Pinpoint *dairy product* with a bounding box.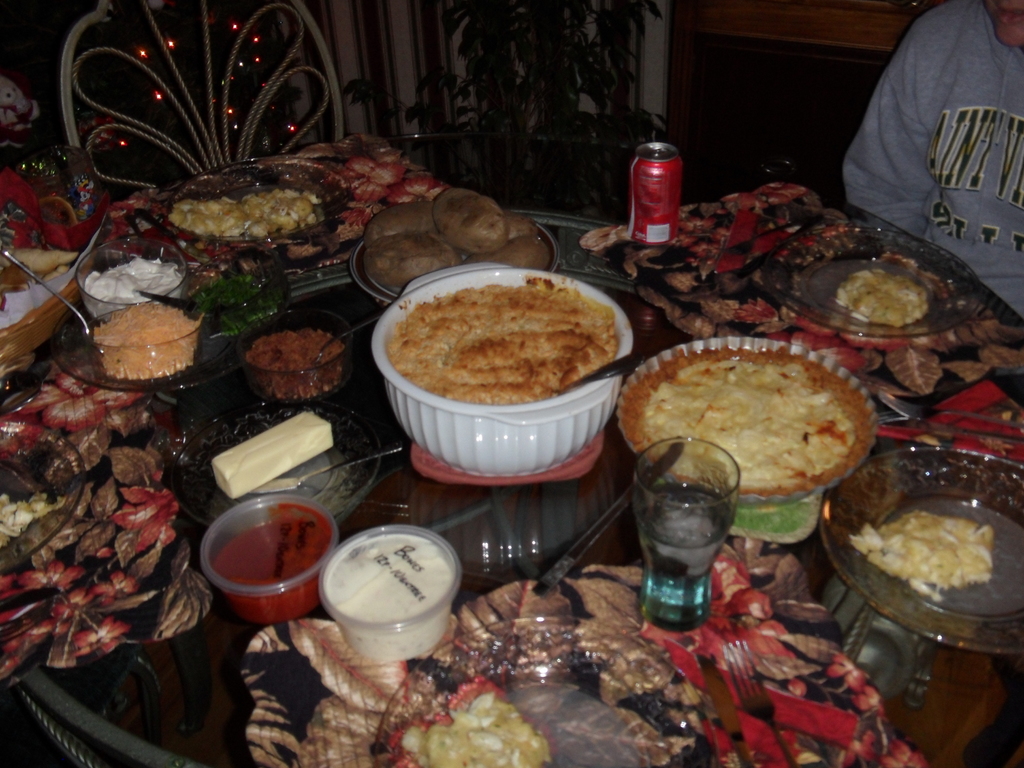
left=328, top=531, right=454, bottom=662.
